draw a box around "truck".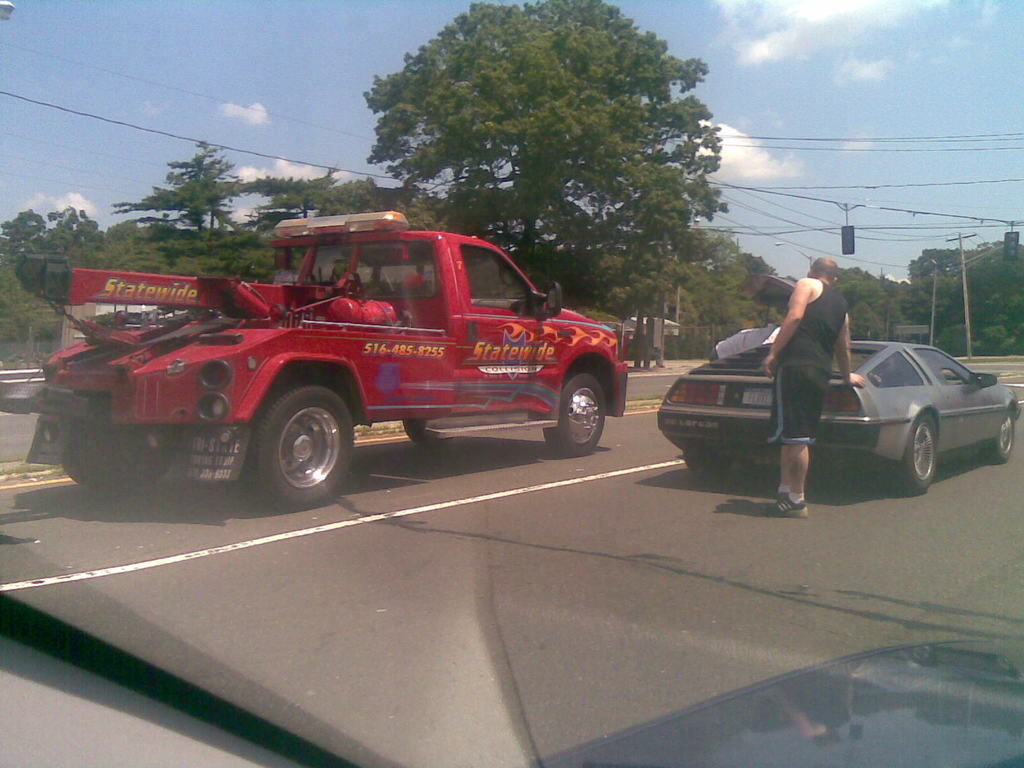
{"x1": 0, "y1": 207, "x2": 632, "y2": 508}.
